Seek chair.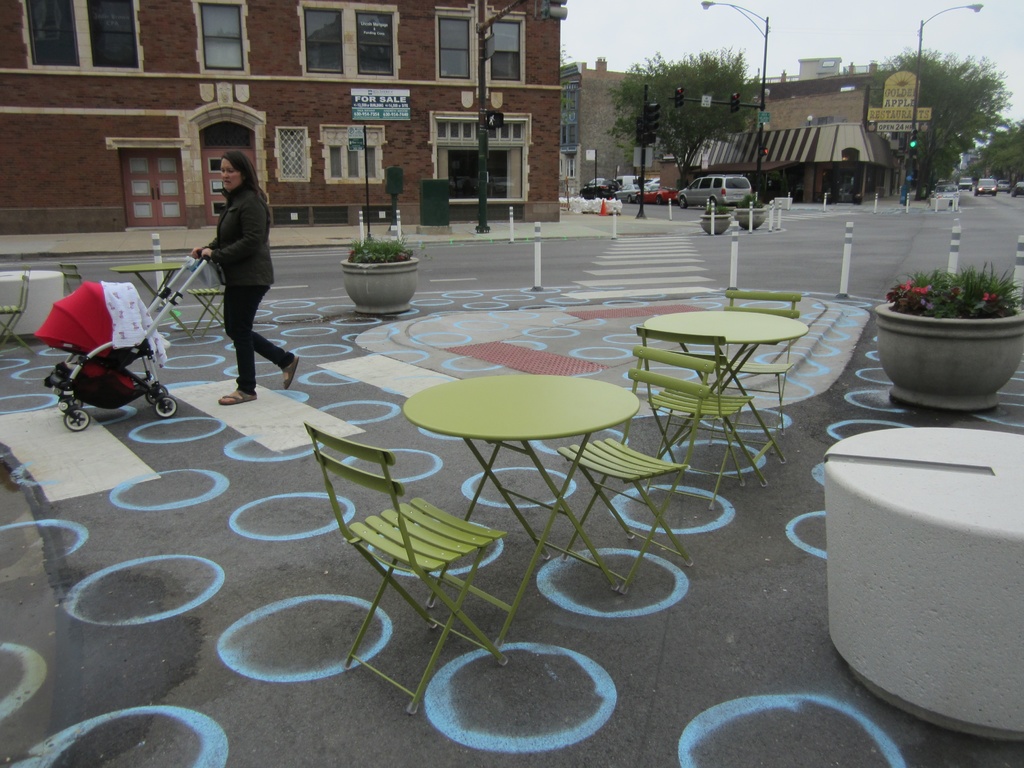
615,347,750,466.
